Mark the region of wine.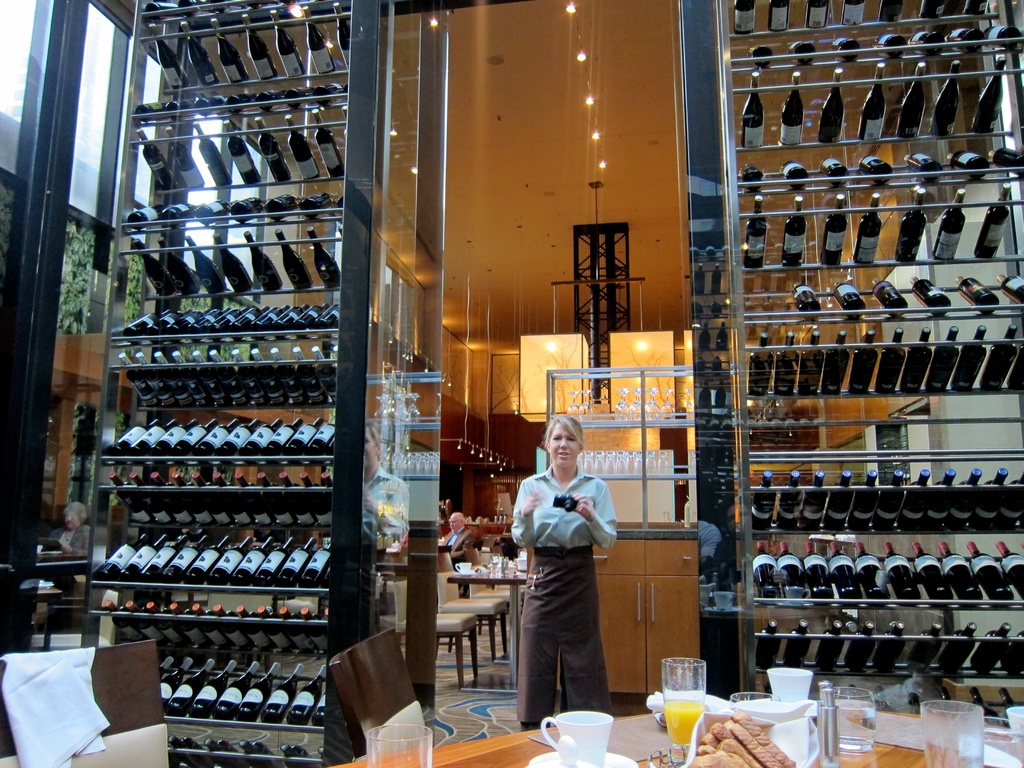
Region: [168, 659, 216, 715].
